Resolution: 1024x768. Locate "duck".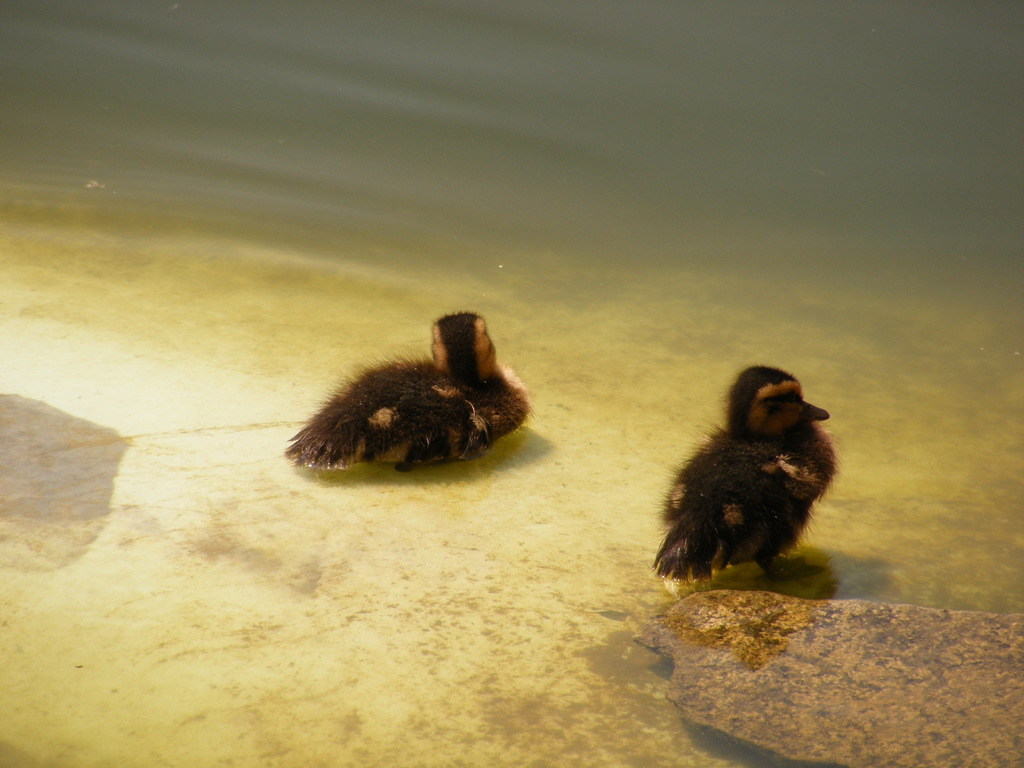
detection(273, 305, 549, 474).
